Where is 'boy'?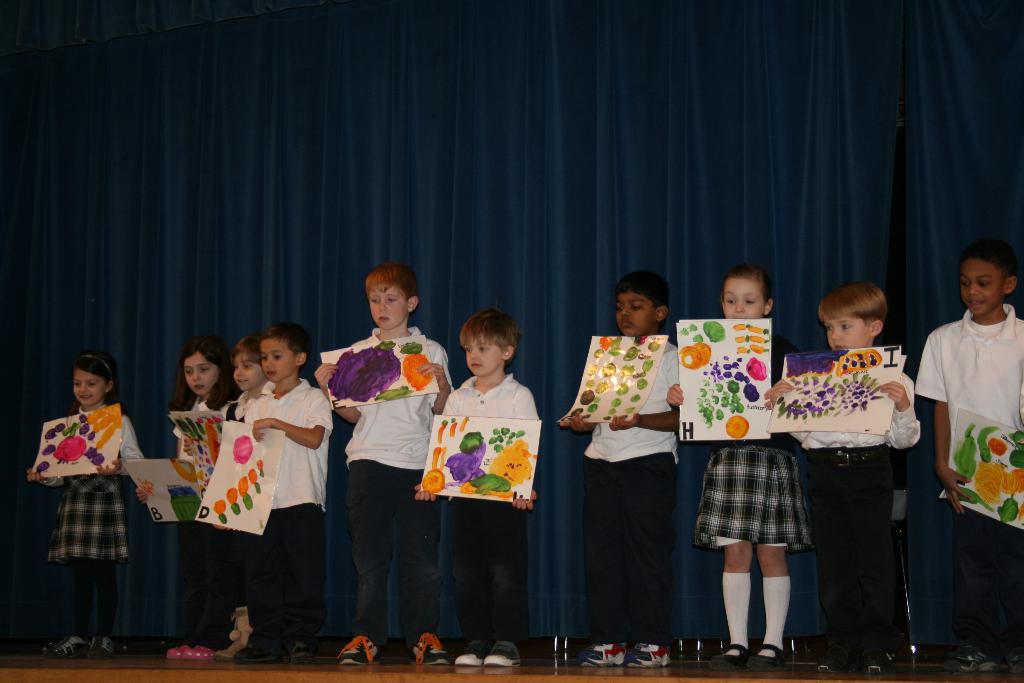
[x1=564, y1=273, x2=681, y2=672].
